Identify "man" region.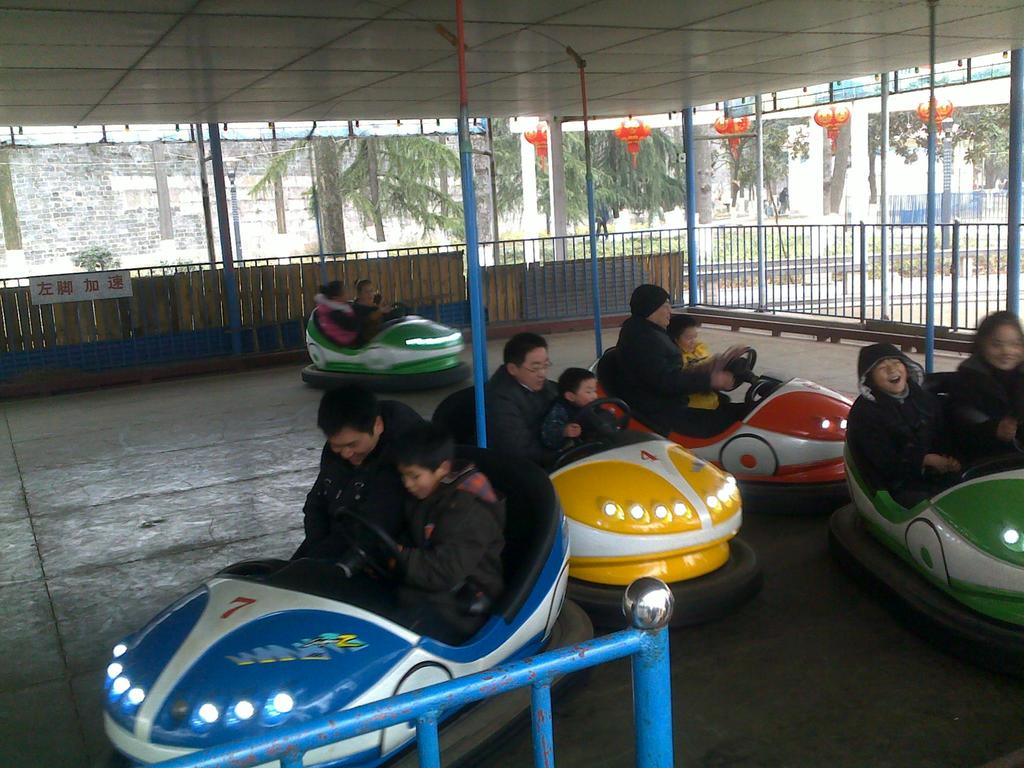
Region: 476,321,570,486.
